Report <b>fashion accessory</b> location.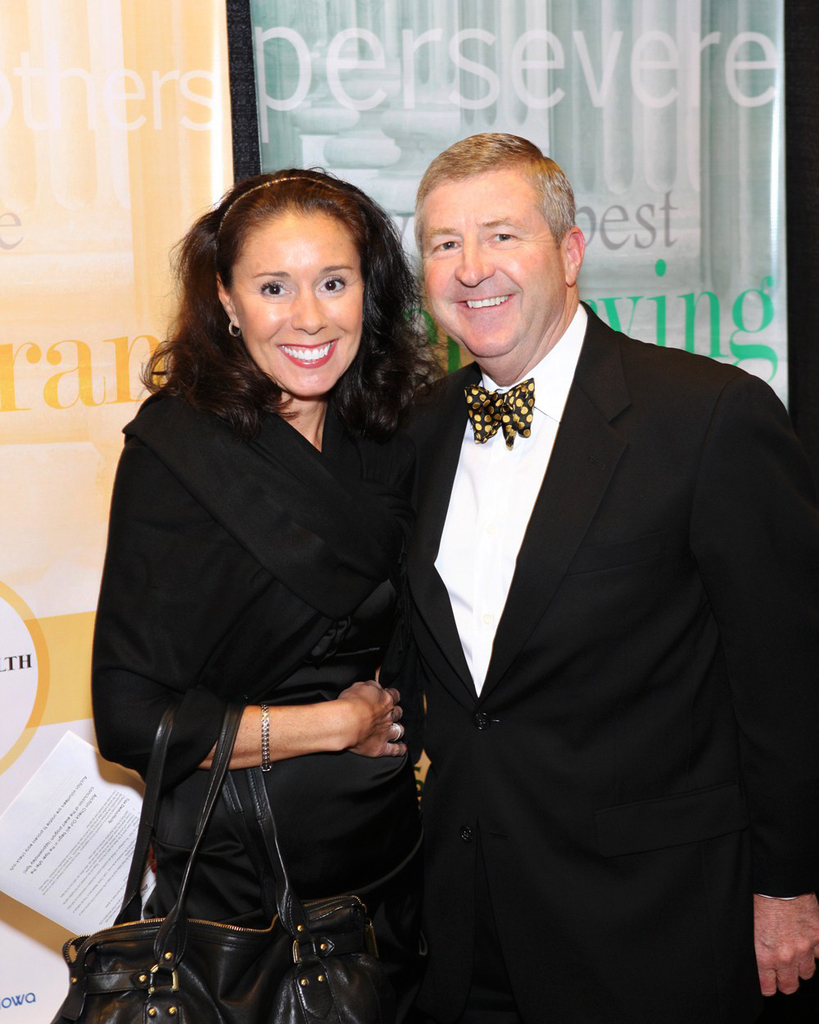
Report: (48, 692, 396, 1023).
